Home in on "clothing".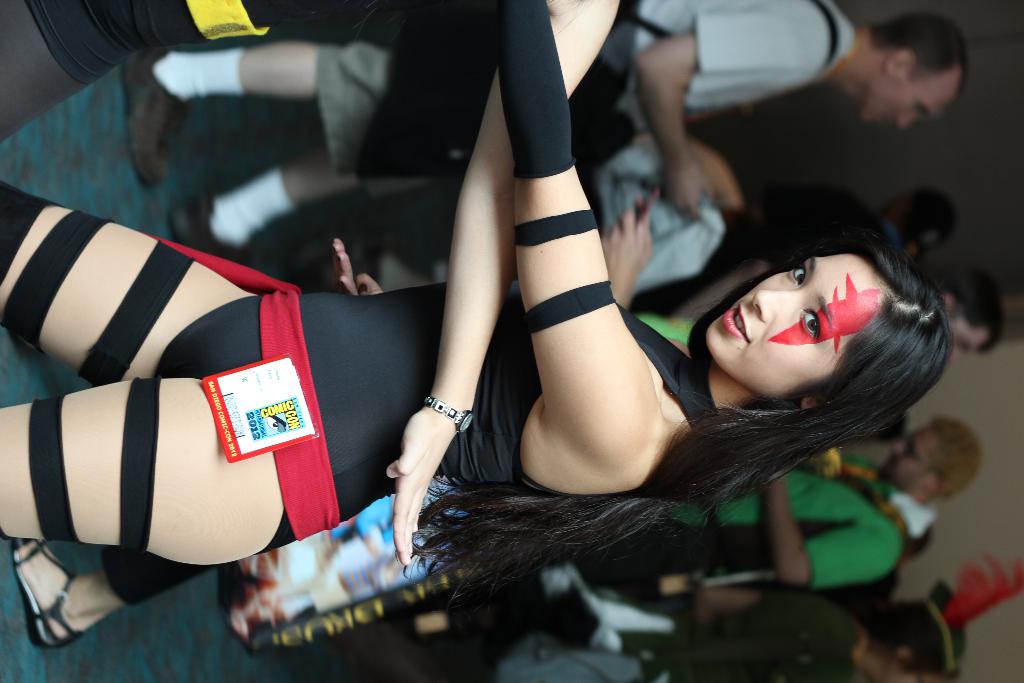
Homed in at (0,0,718,567).
